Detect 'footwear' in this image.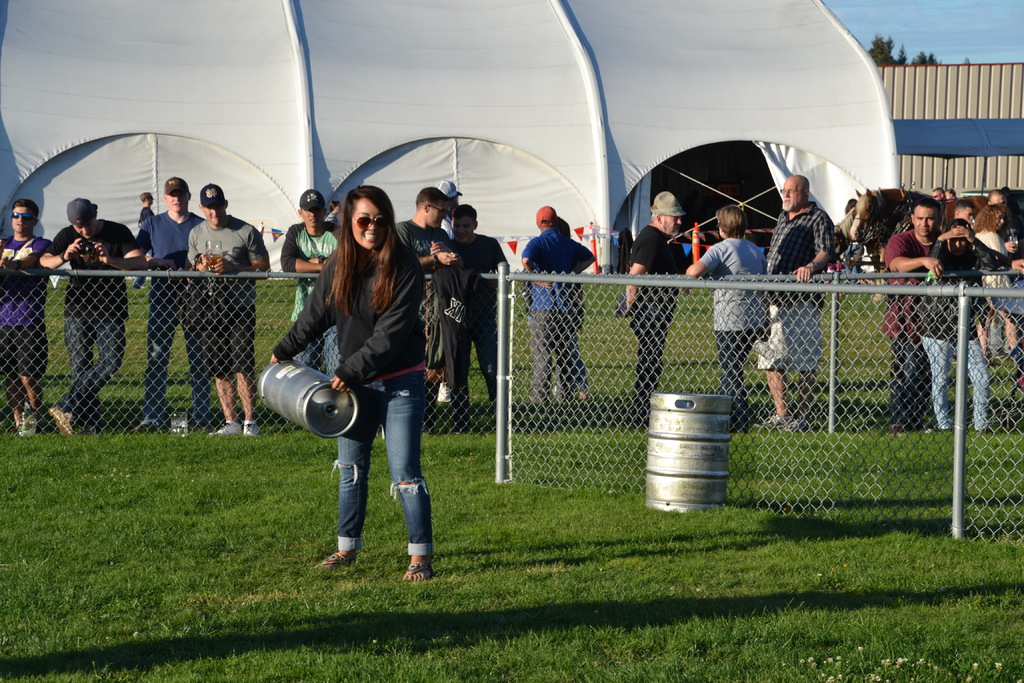
Detection: bbox=[238, 414, 255, 437].
